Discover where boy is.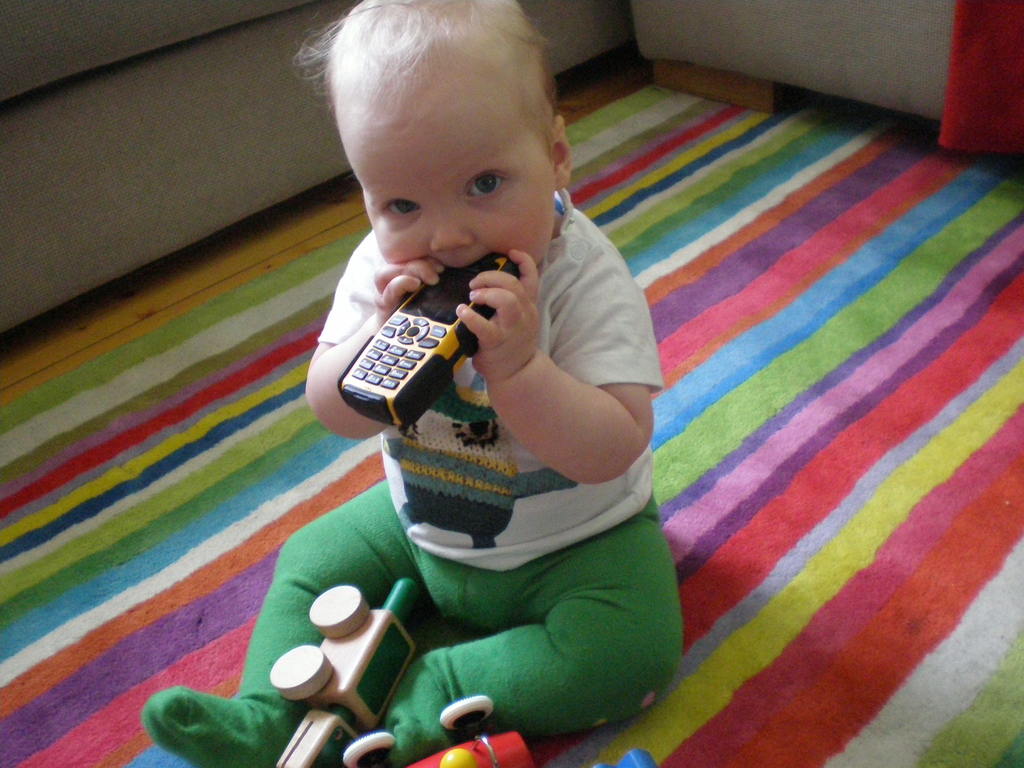
Discovered at select_region(246, 45, 709, 748).
